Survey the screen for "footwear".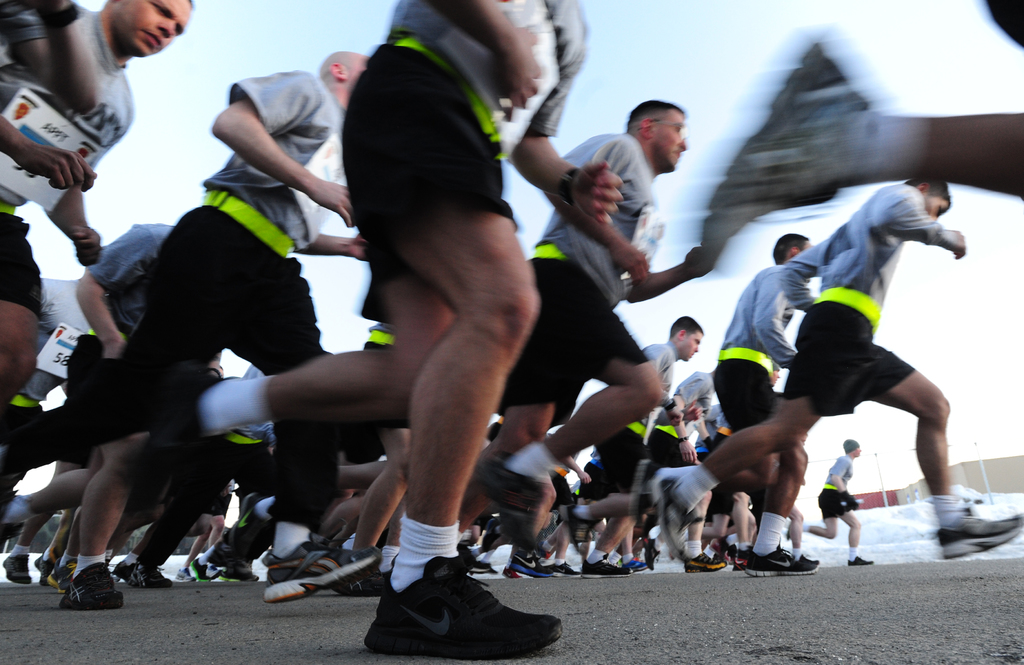
Survey found: select_region(262, 542, 376, 602).
